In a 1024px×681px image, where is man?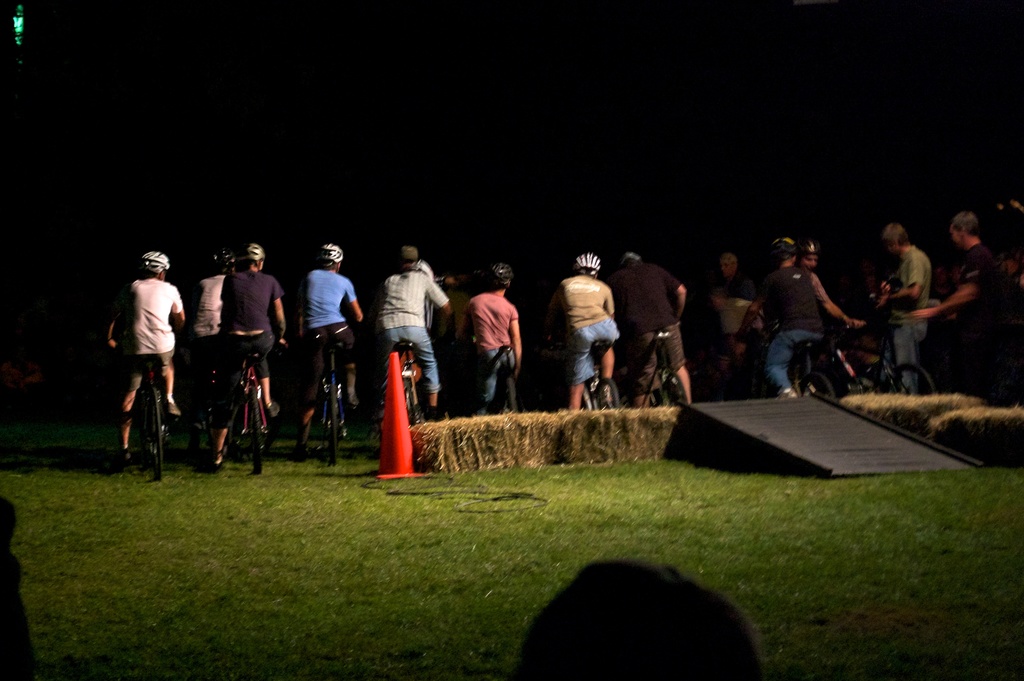
Rect(940, 184, 986, 388).
